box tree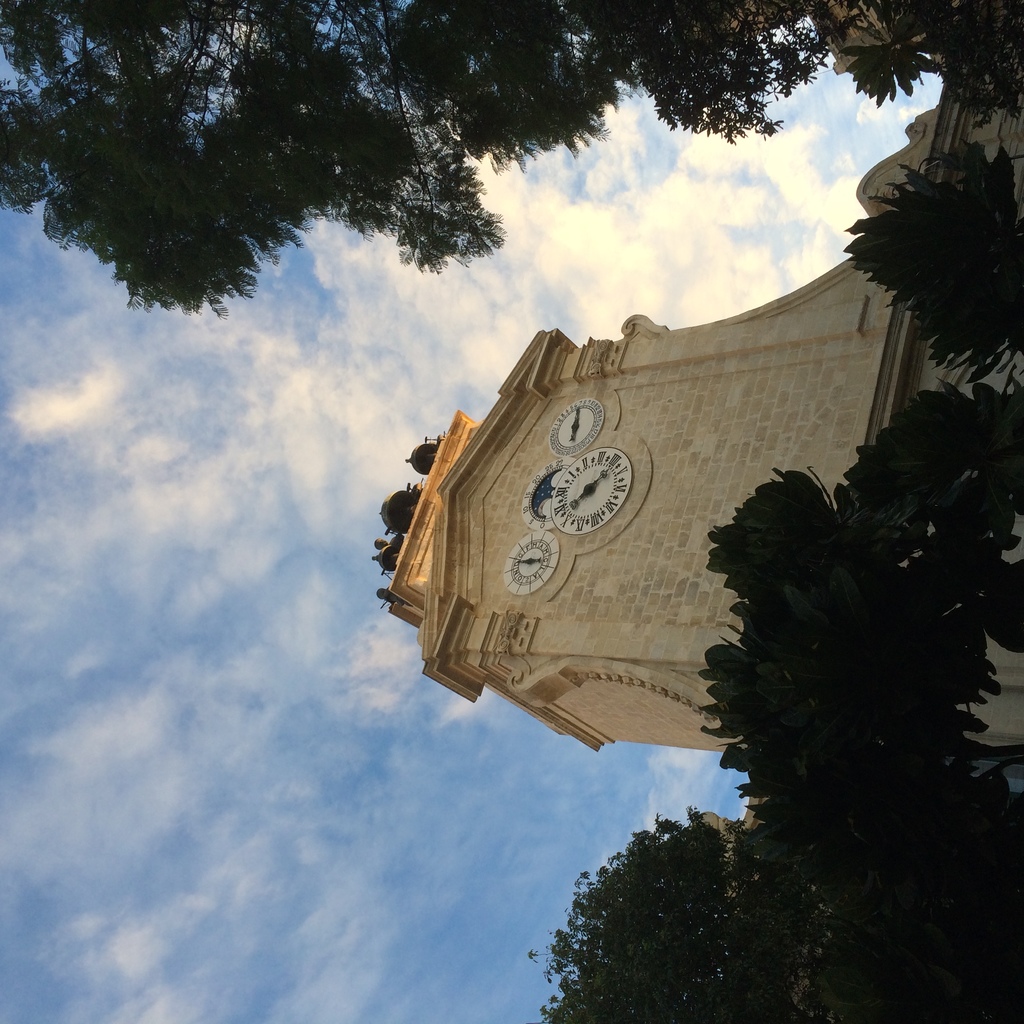
[704,385,1023,851]
